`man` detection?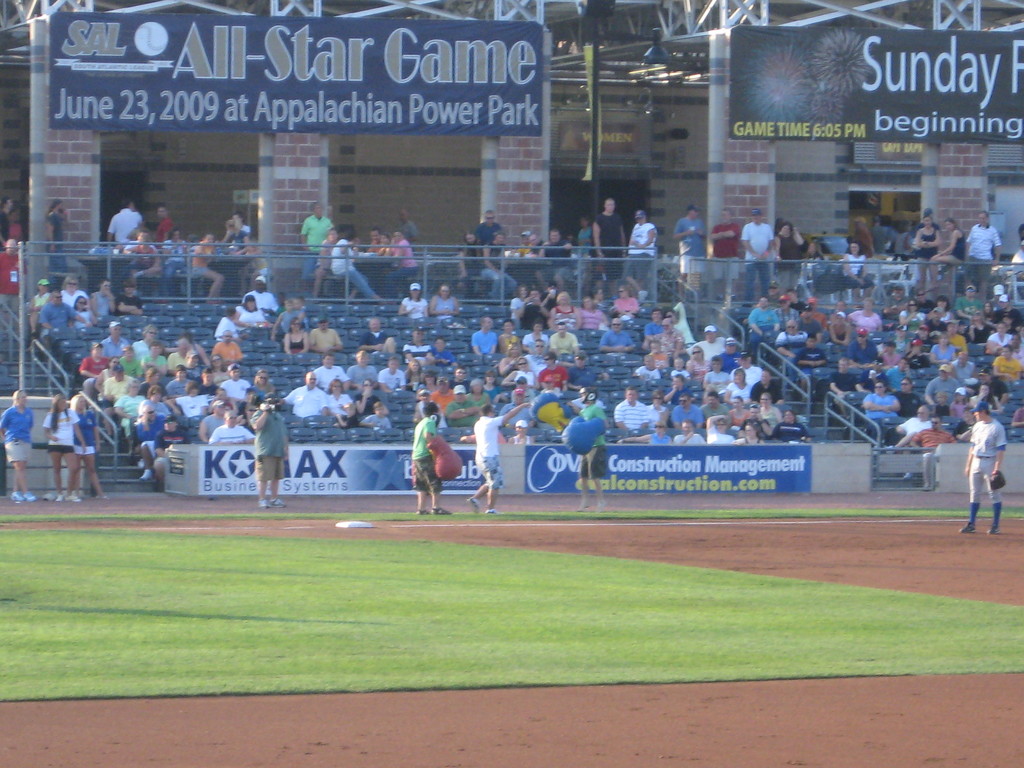
[left=746, top=294, right=781, bottom=355]
